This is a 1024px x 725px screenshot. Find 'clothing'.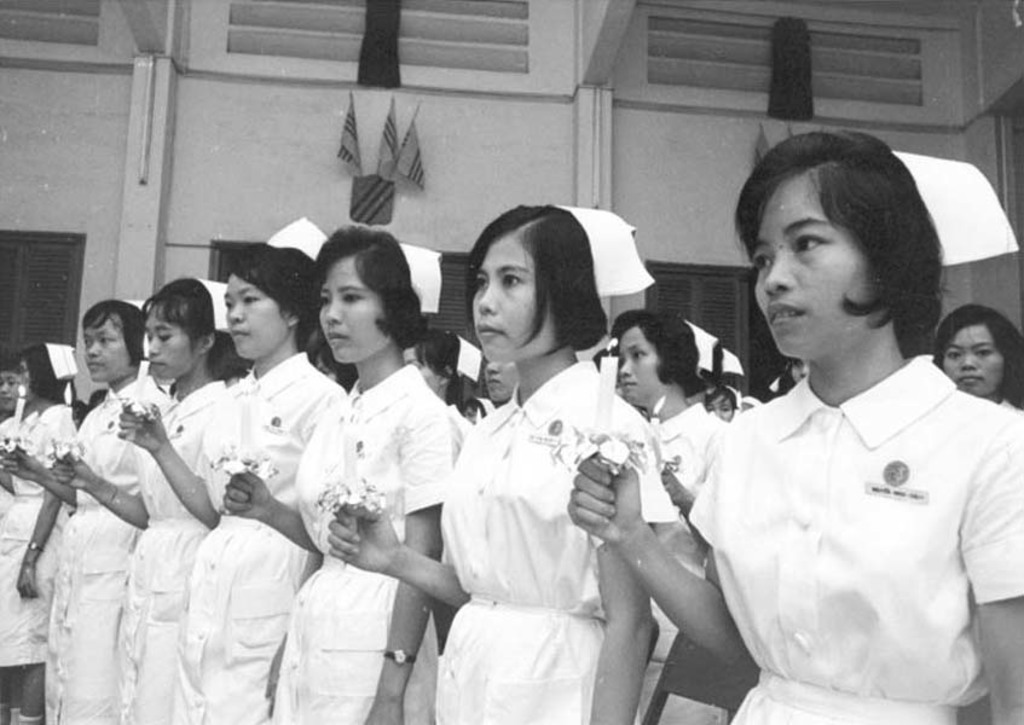
Bounding box: Rect(131, 369, 241, 724).
